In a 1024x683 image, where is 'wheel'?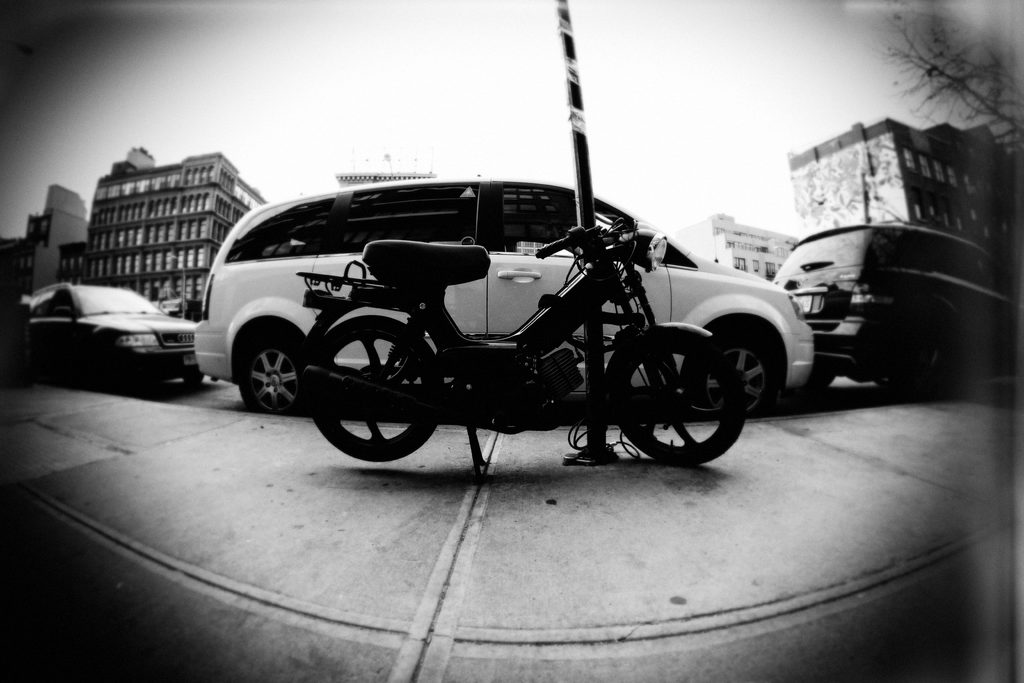
{"left": 301, "top": 314, "right": 441, "bottom": 466}.
